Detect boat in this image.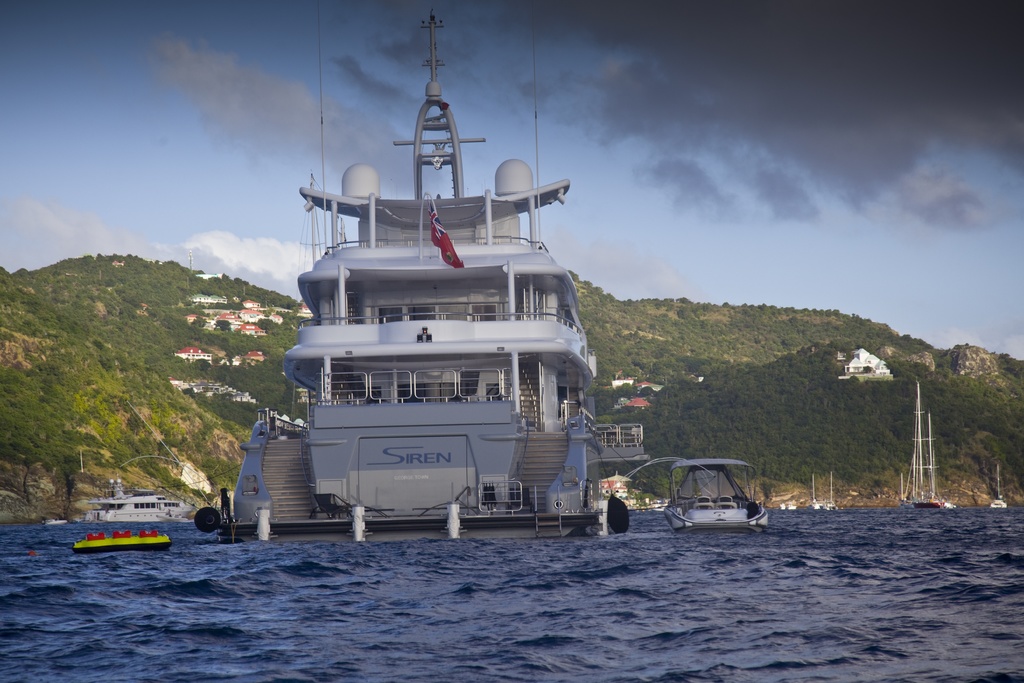
Detection: (230,35,679,536).
